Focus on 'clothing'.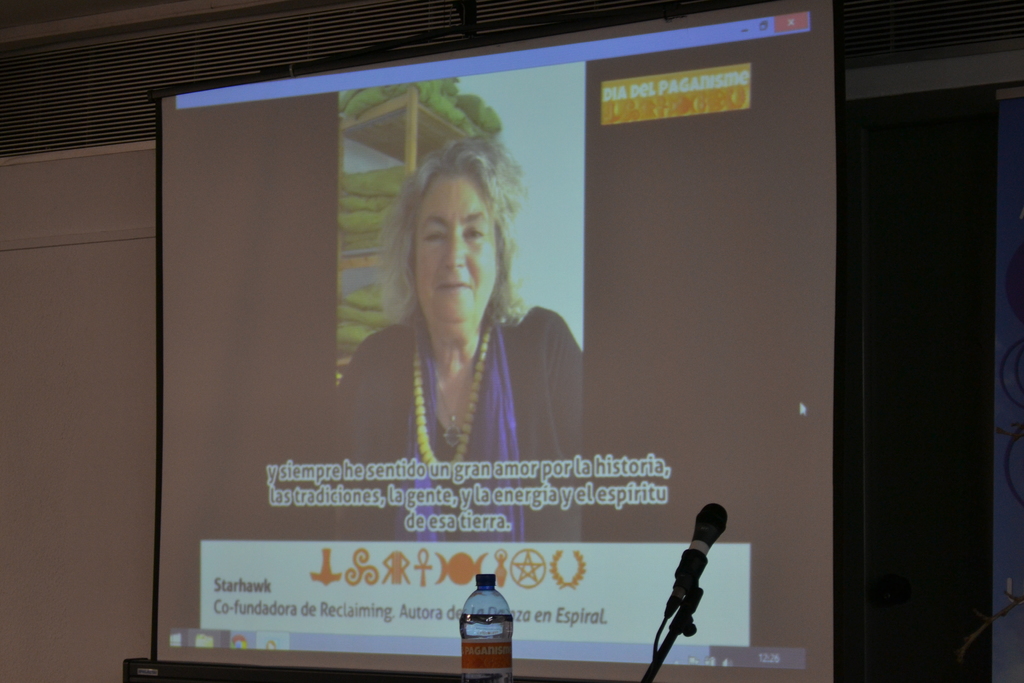
Focused at 362 282 561 475.
